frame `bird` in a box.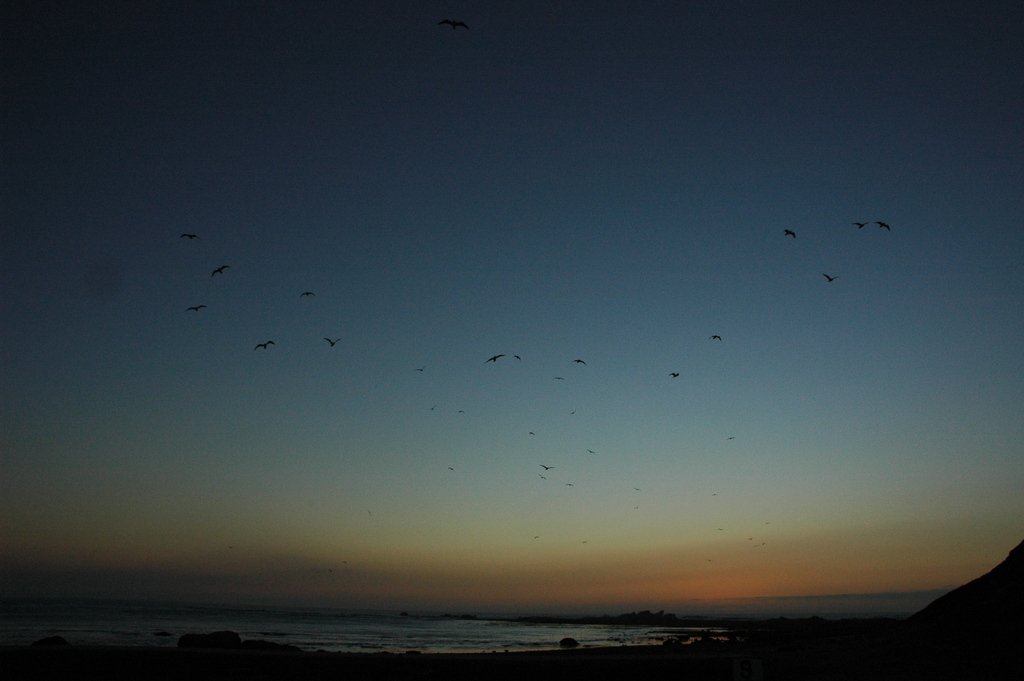
[x1=709, y1=334, x2=722, y2=343].
